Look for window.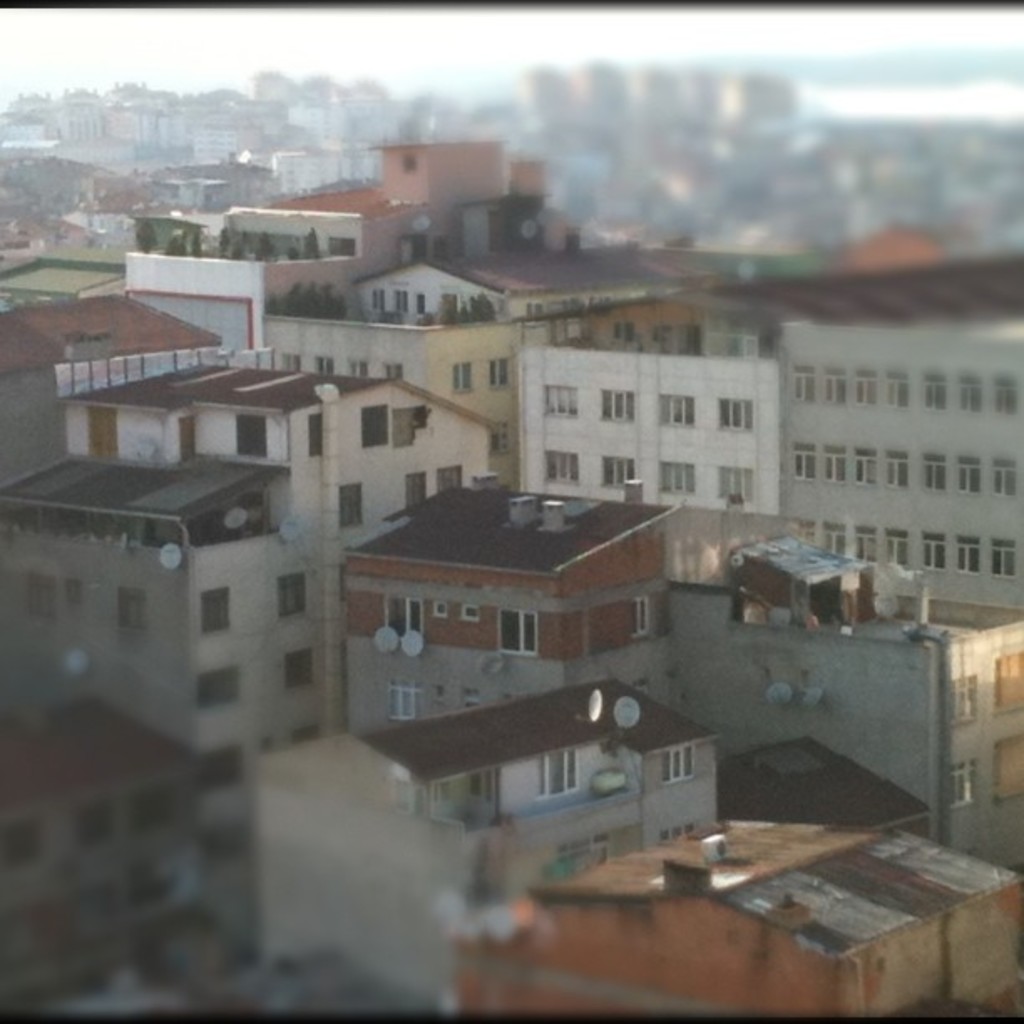
Found: 925/453/944/489.
